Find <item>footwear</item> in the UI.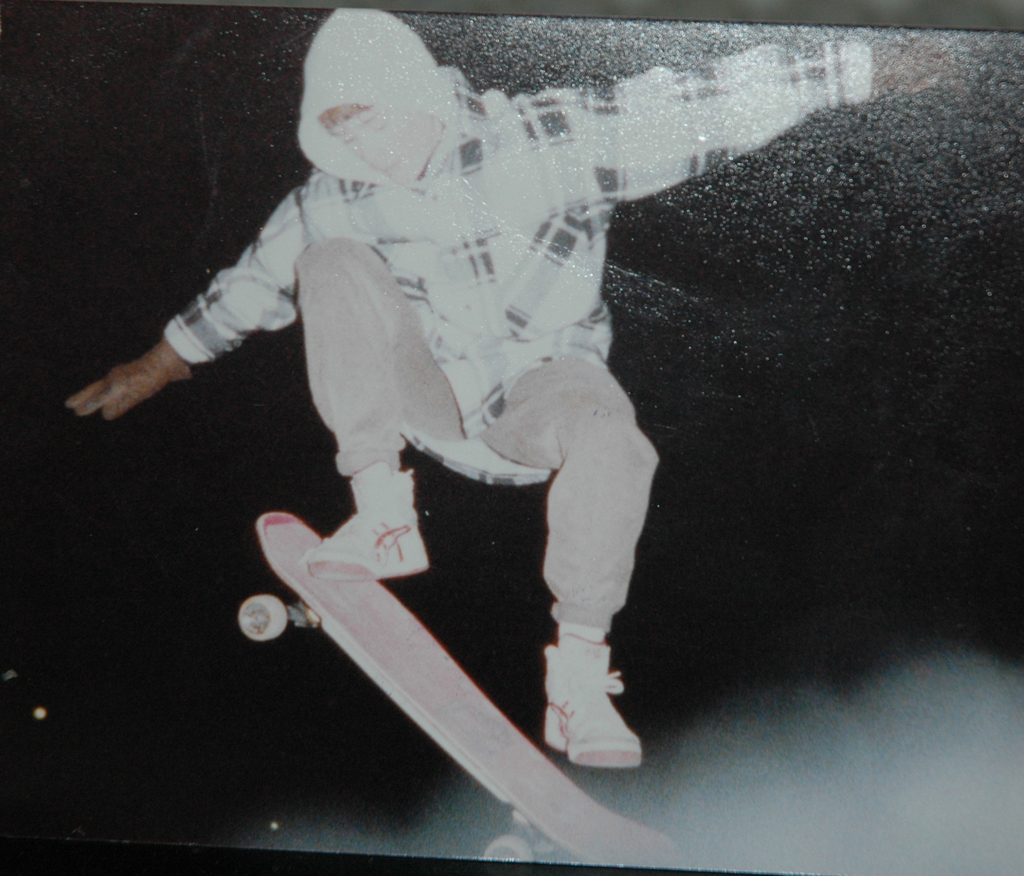
UI element at detection(301, 477, 431, 593).
